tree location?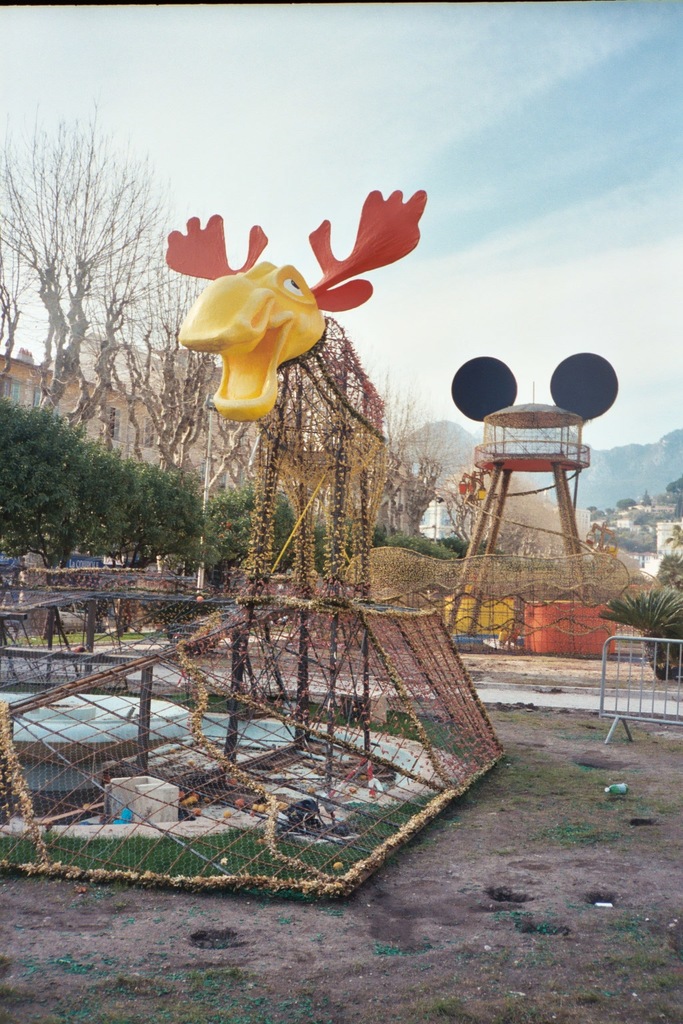
l=643, t=490, r=654, b=511
